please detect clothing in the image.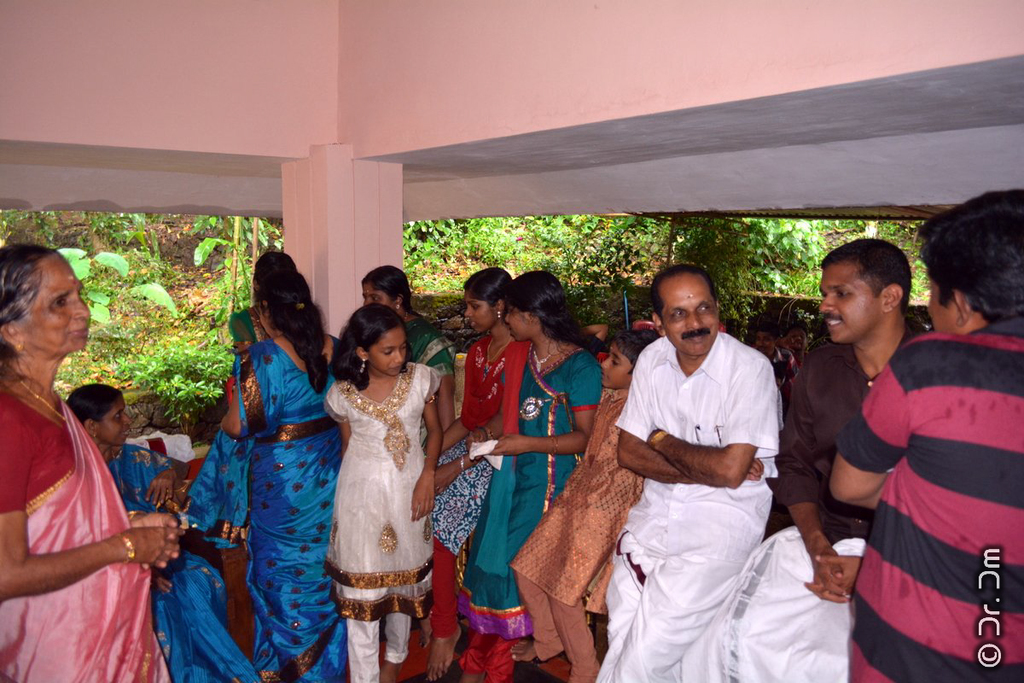
<region>173, 346, 348, 682</region>.
